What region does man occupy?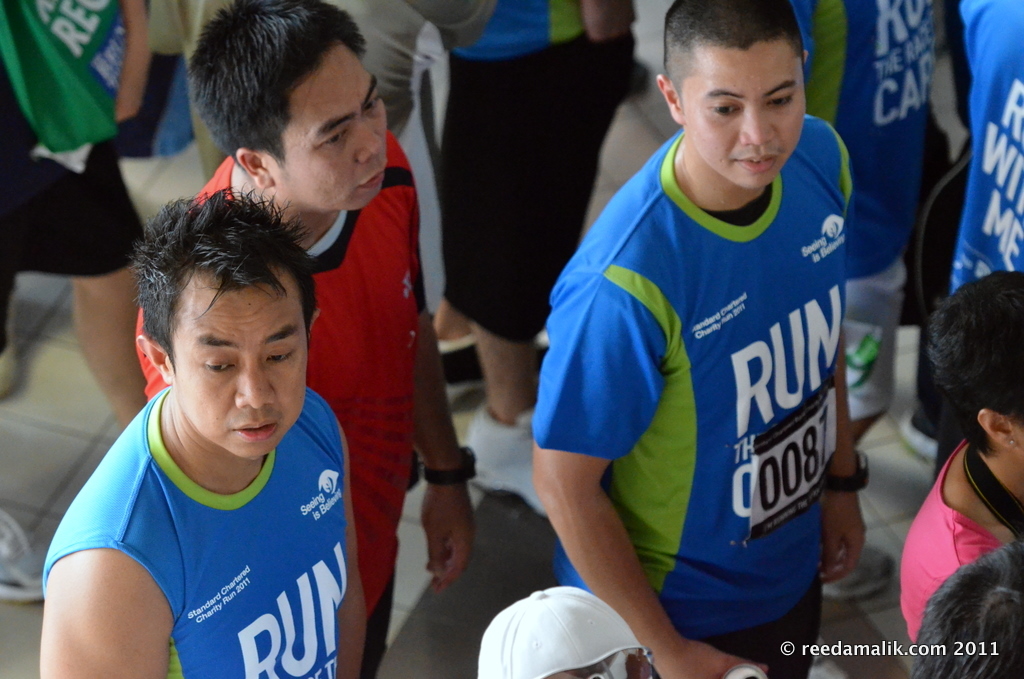
locate(35, 186, 368, 678).
